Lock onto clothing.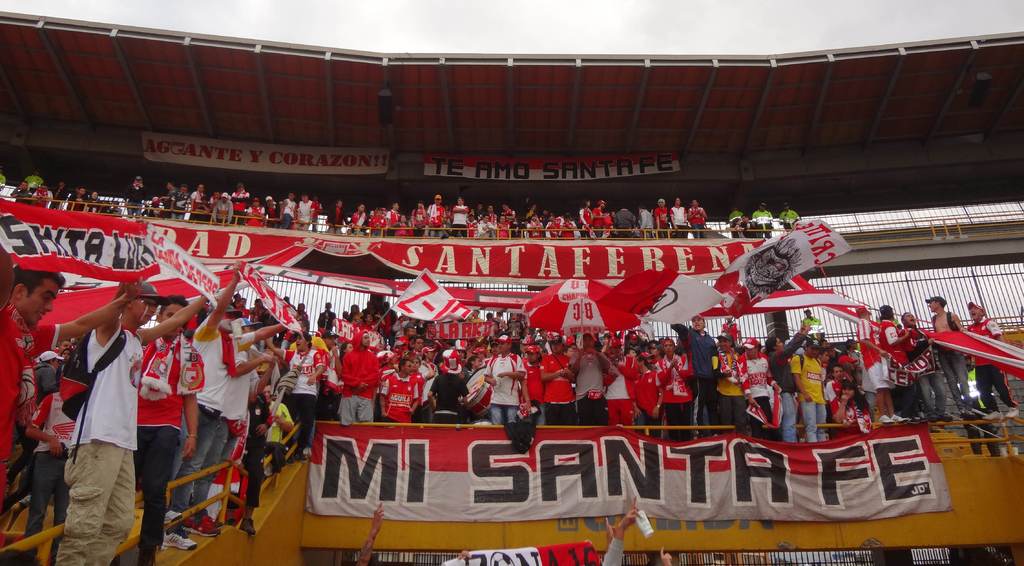
Locked: [429,201,445,241].
